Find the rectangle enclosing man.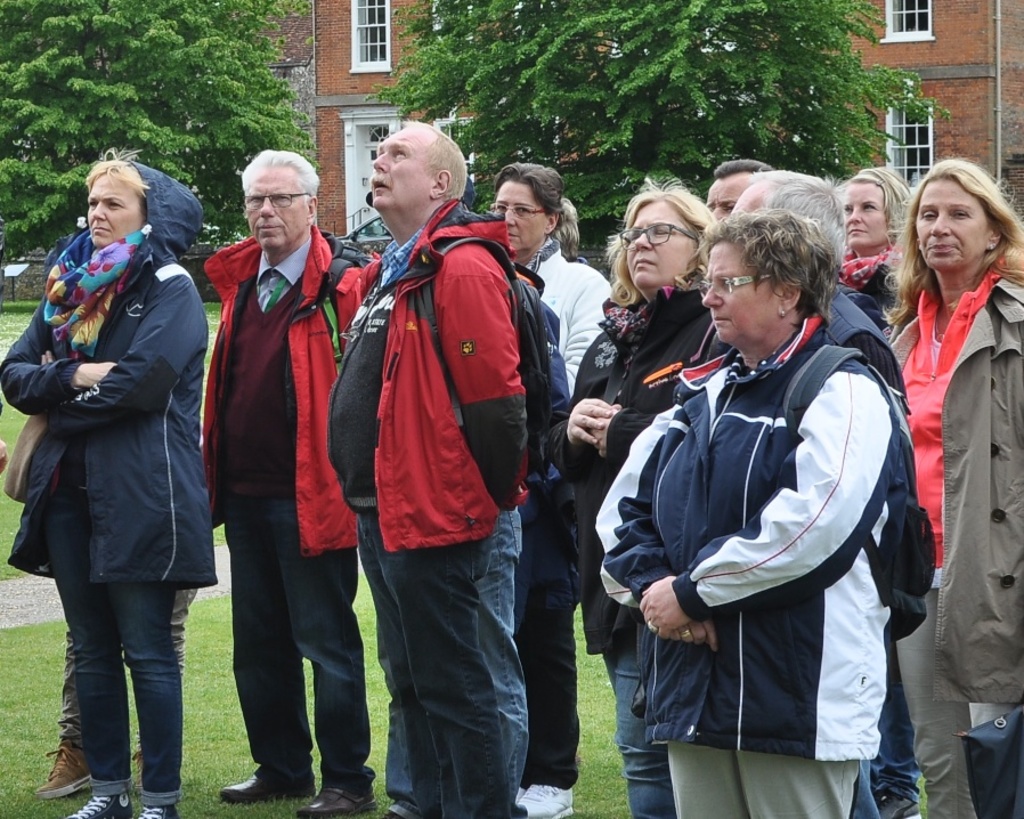
region(200, 144, 373, 818).
